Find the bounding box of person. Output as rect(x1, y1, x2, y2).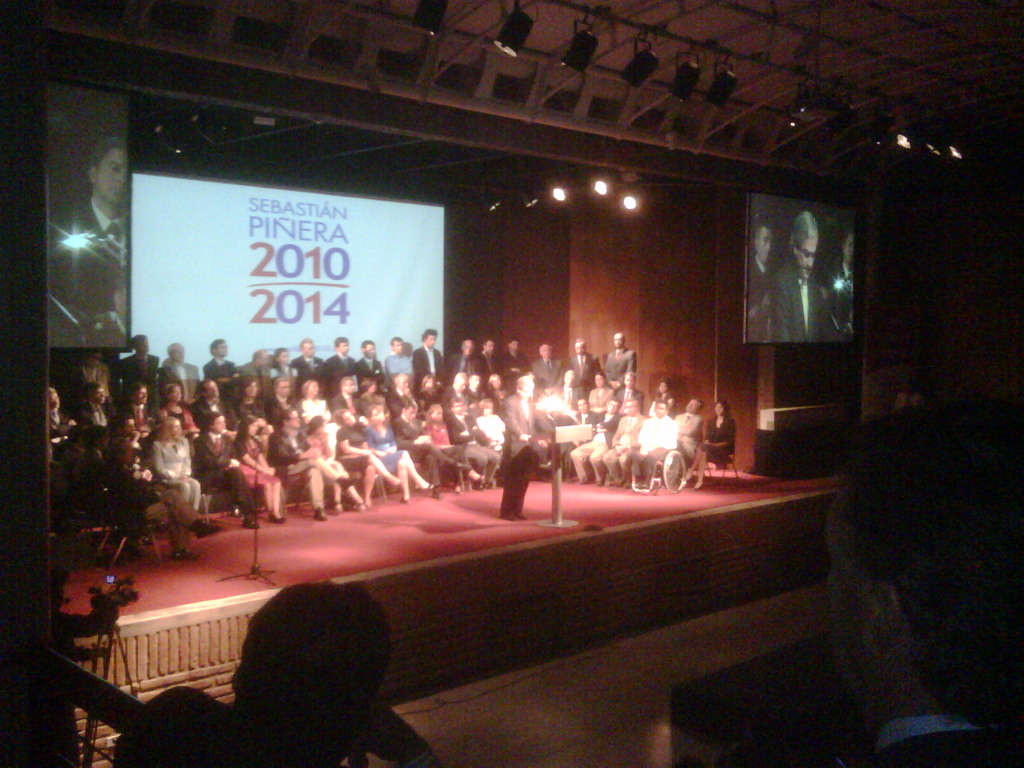
rect(77, 352, 116, 385).
